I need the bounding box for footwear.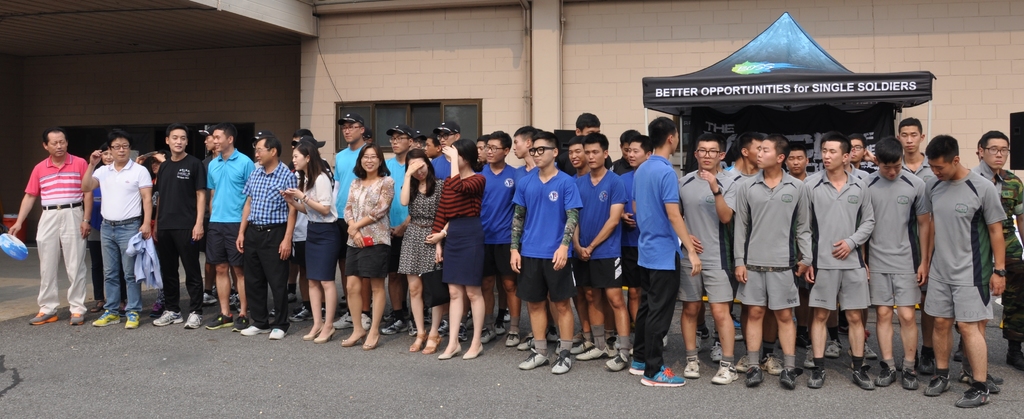
Here it is: (x1=232, y1=316, x2=249, y2=333).
